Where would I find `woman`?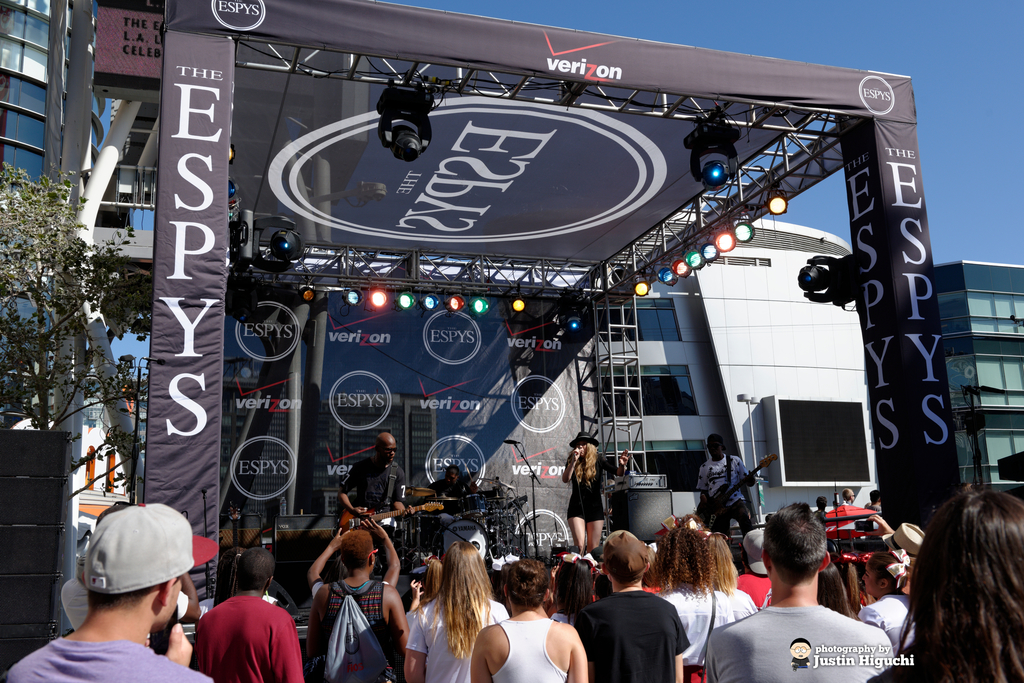
At bbox=(401, 537, 514, 682).
